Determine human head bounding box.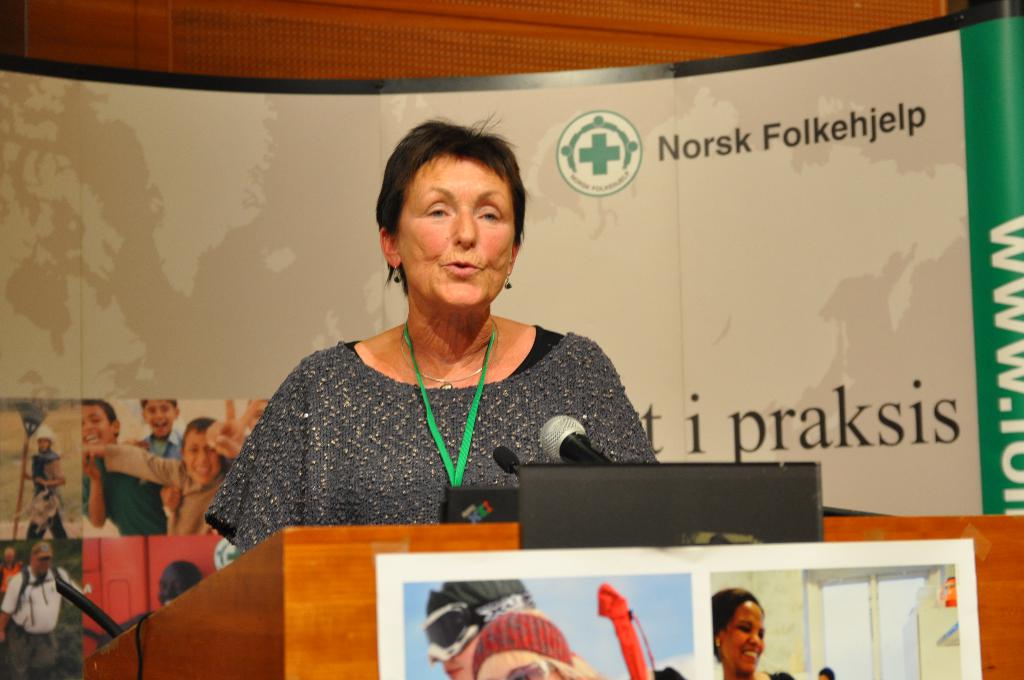
Determined: bbox(465, 613, 590, 679).
